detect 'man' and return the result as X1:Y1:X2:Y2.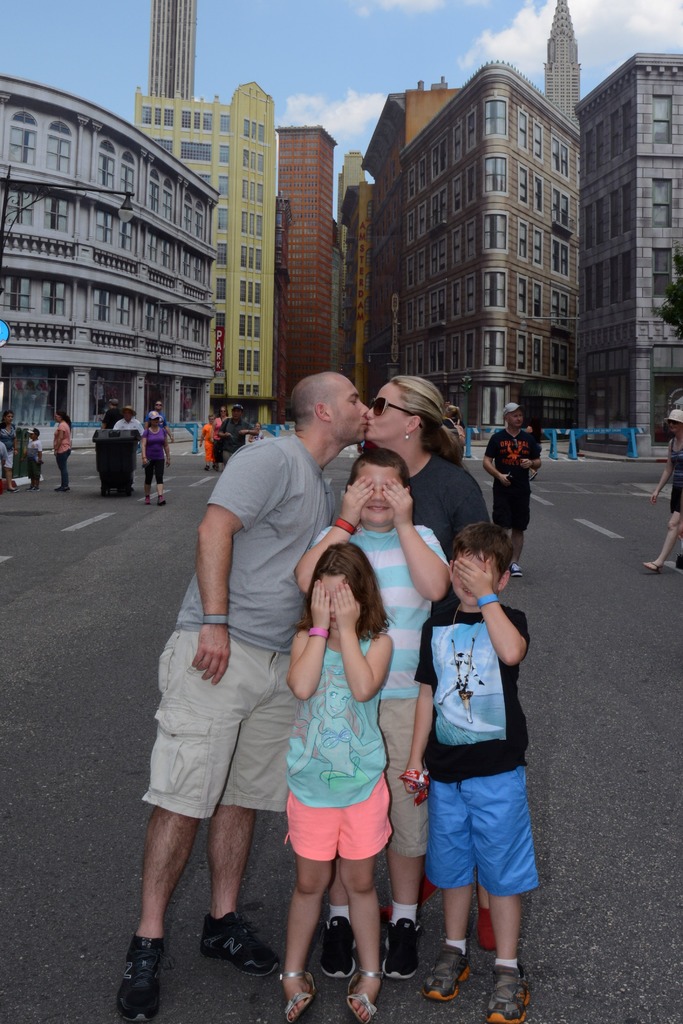
117:406:144:431.
